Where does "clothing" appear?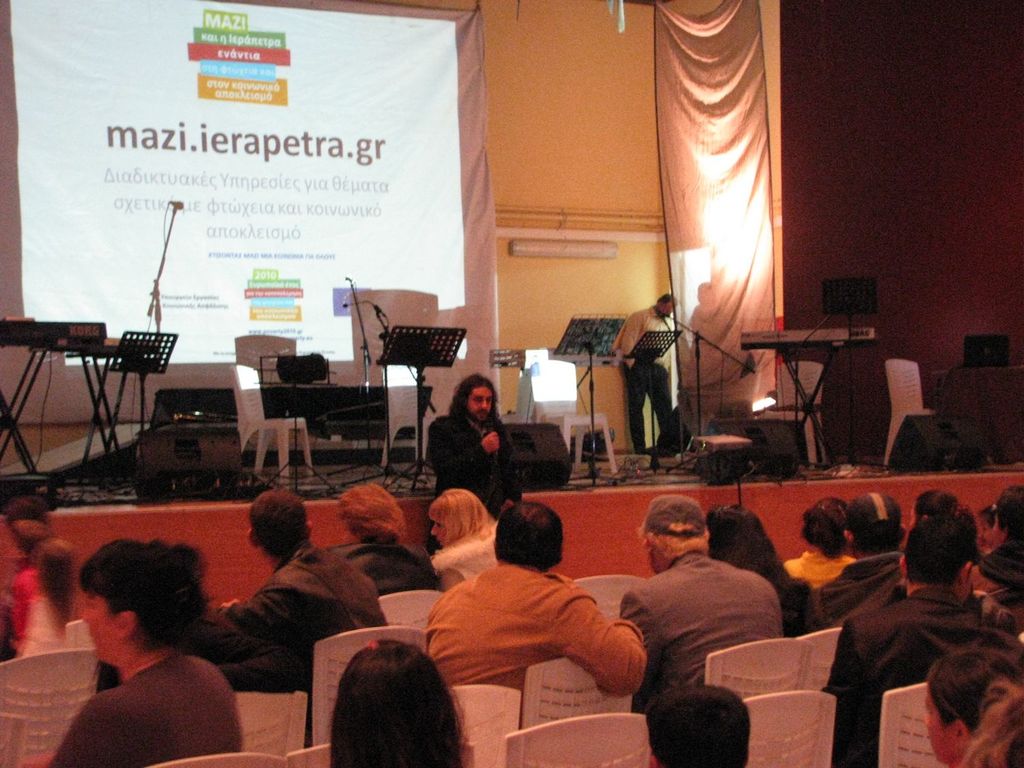
Appears at bbox=[726, 556, 821, 646].
